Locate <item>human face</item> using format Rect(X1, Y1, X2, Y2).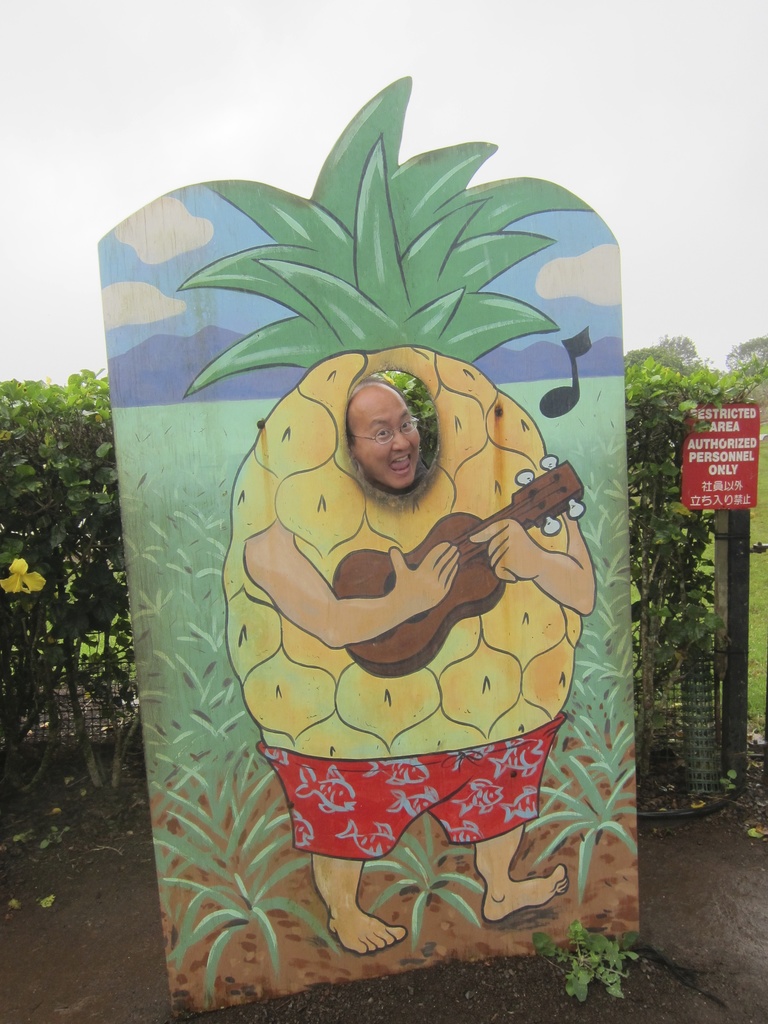
Rect(350, 382, 420, 492).
